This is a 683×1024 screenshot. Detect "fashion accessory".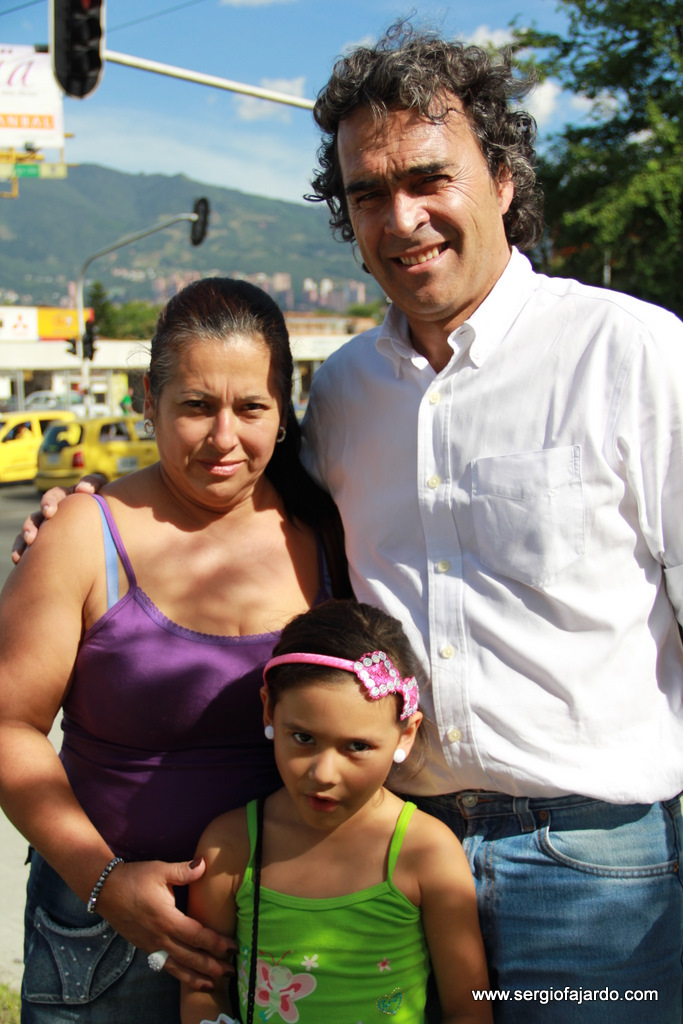
select_region(136, 414, 161, 443).
